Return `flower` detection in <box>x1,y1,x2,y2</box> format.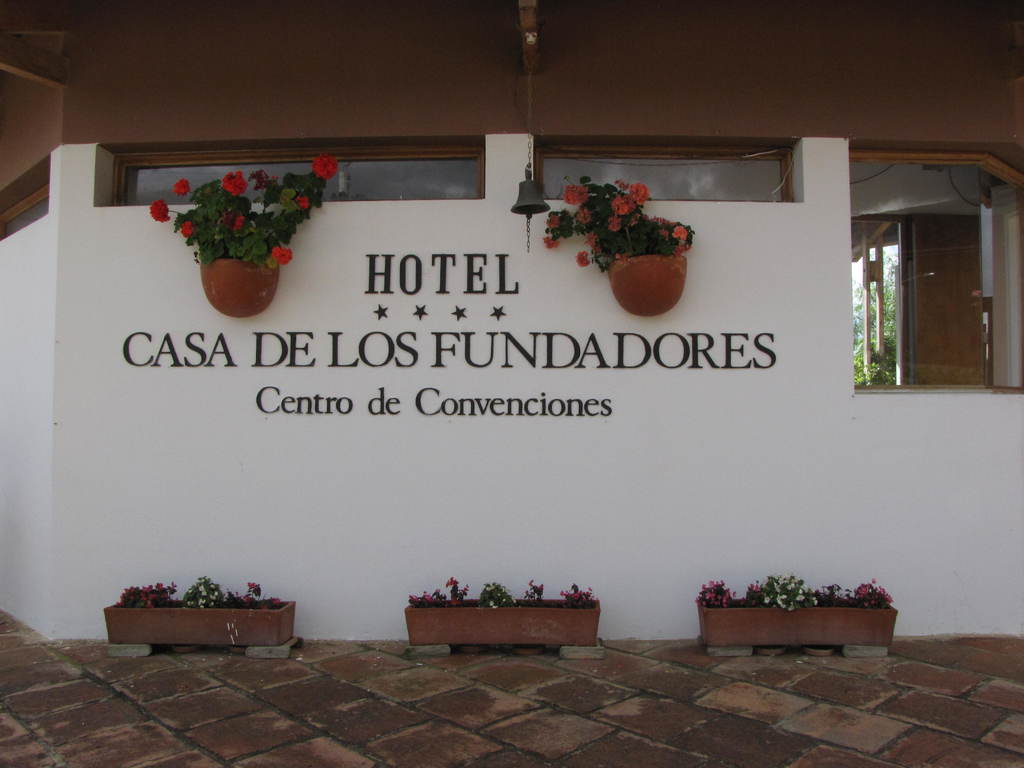
<box>280,188,293,214</box>.
